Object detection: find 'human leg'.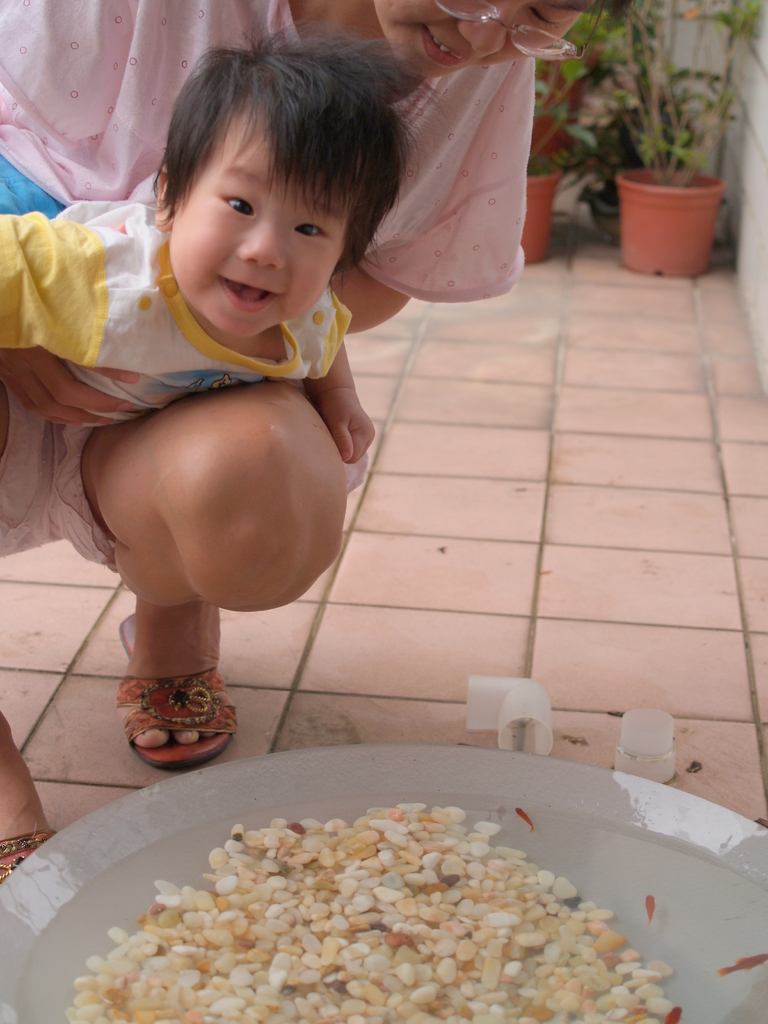
crop(100, 390, 354, 762).
